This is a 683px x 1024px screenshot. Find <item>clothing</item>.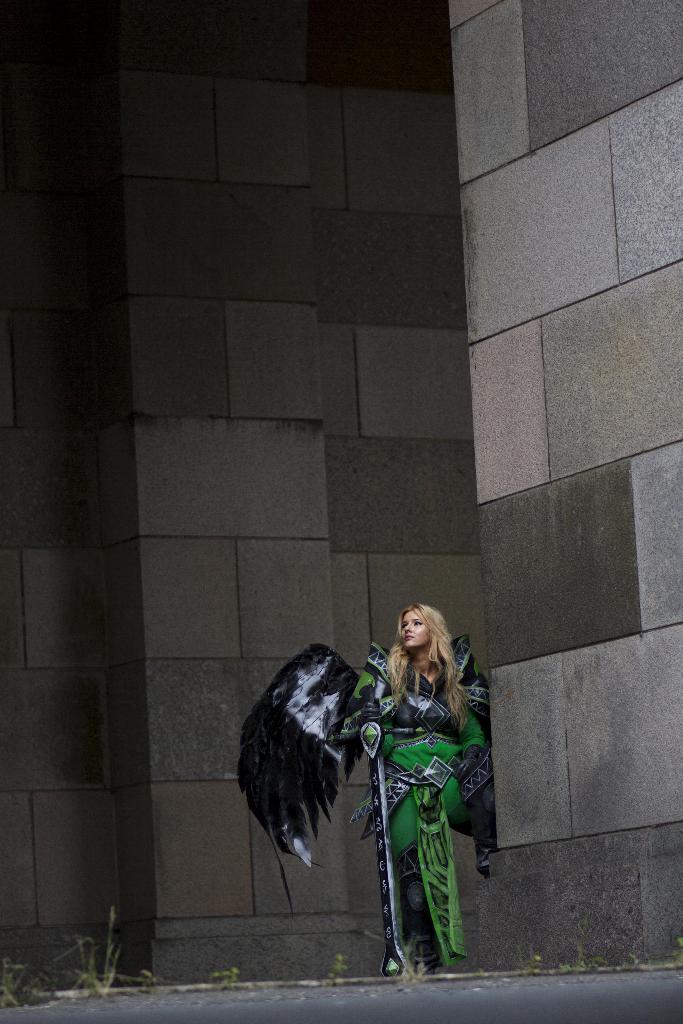
Bounding box: [335, 647, 475, 962].
